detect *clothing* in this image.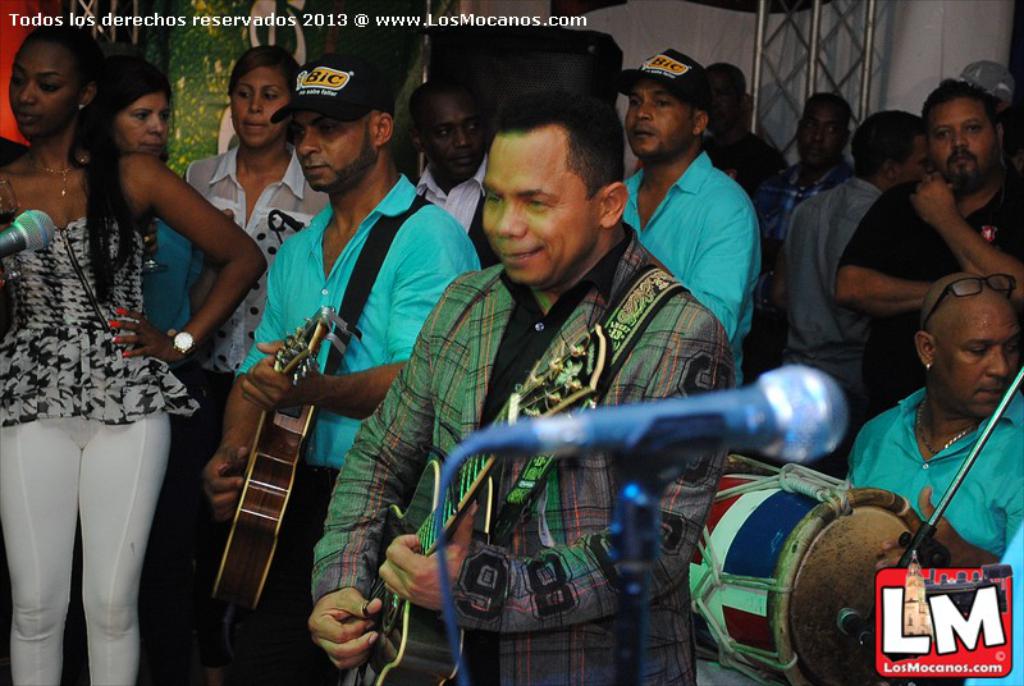
Detection: bbox=[399, 155, 771, 651].
